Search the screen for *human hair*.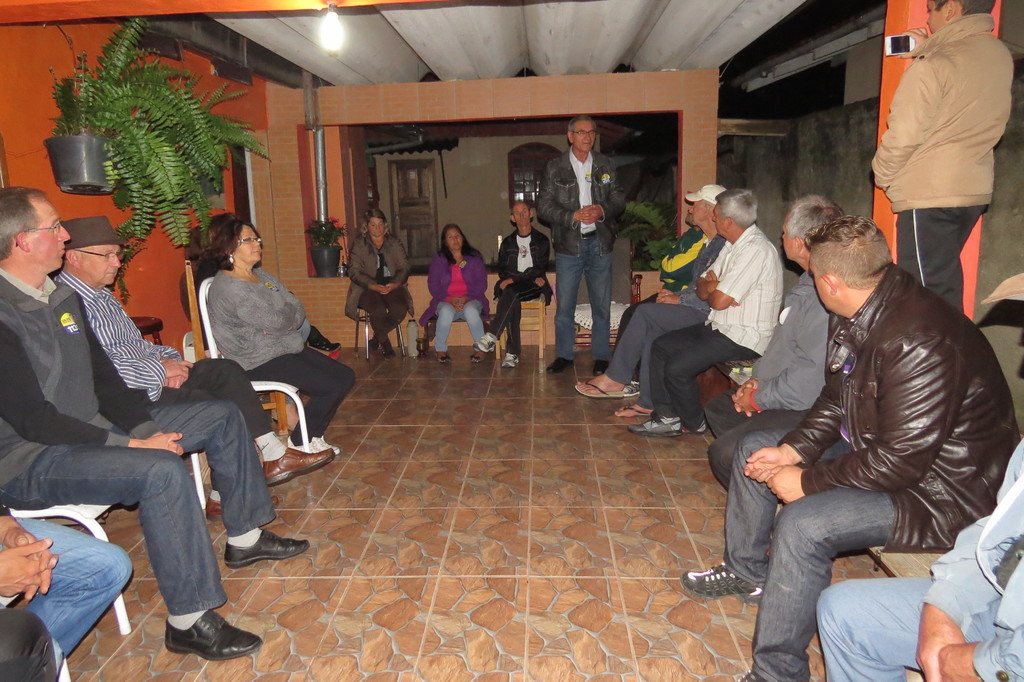
Found at crop(185, 211, 237, 258).
